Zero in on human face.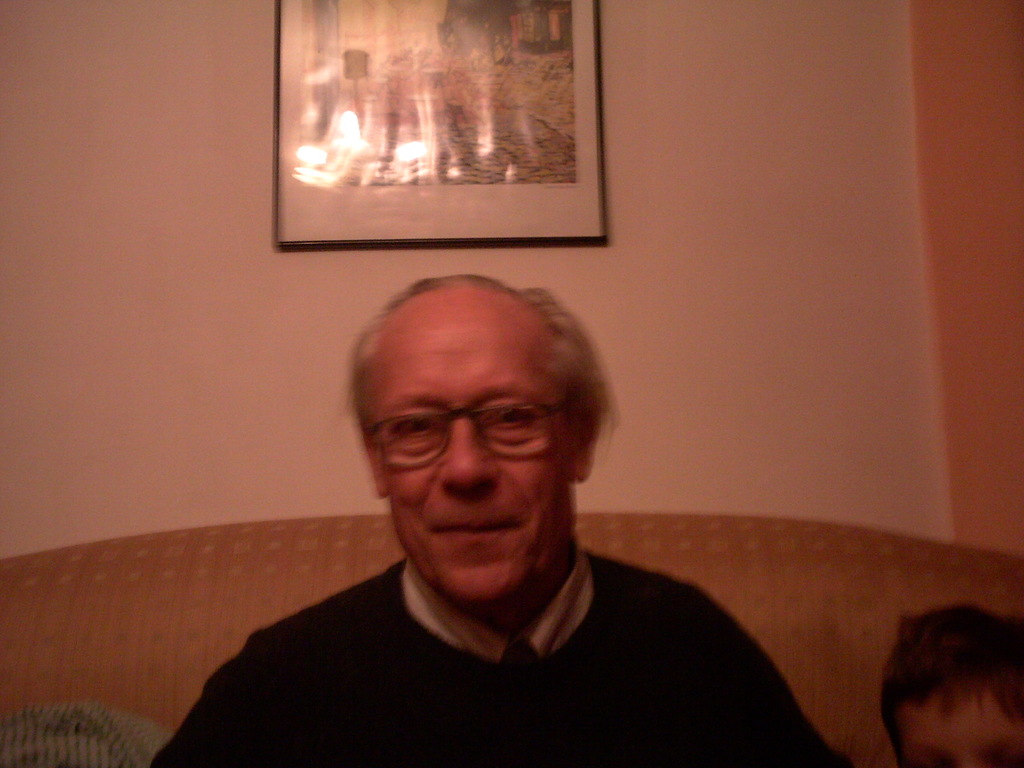
Zeroed in: 887,693,1023,767.
